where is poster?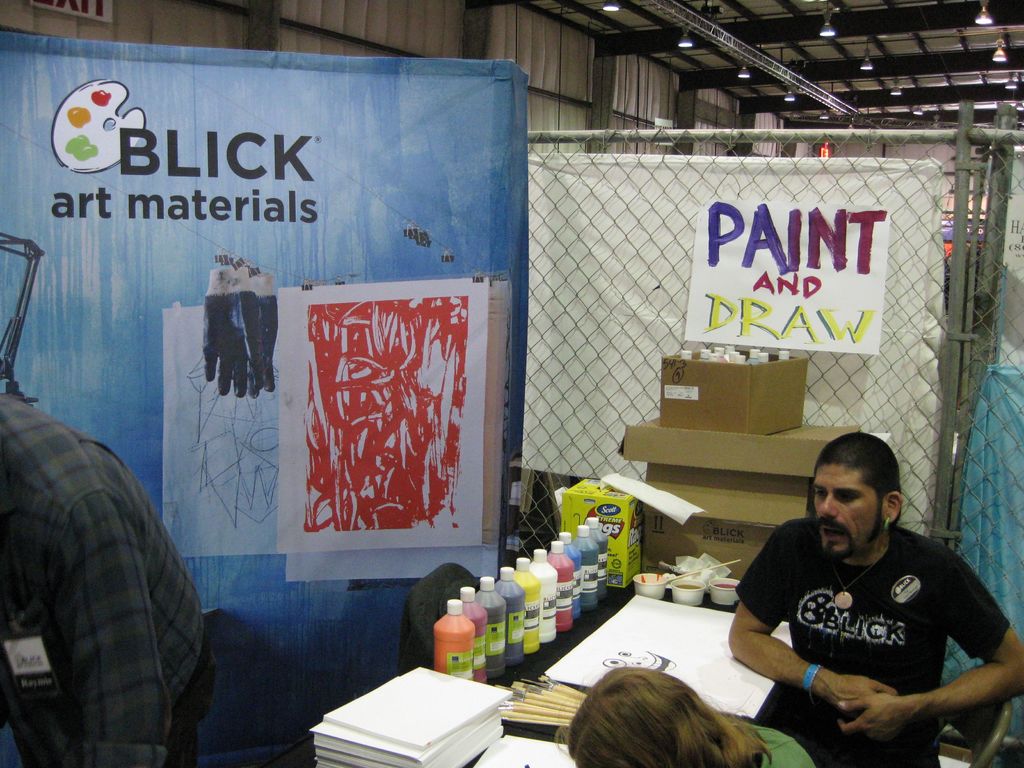
(997, 138, 1023, 372).
